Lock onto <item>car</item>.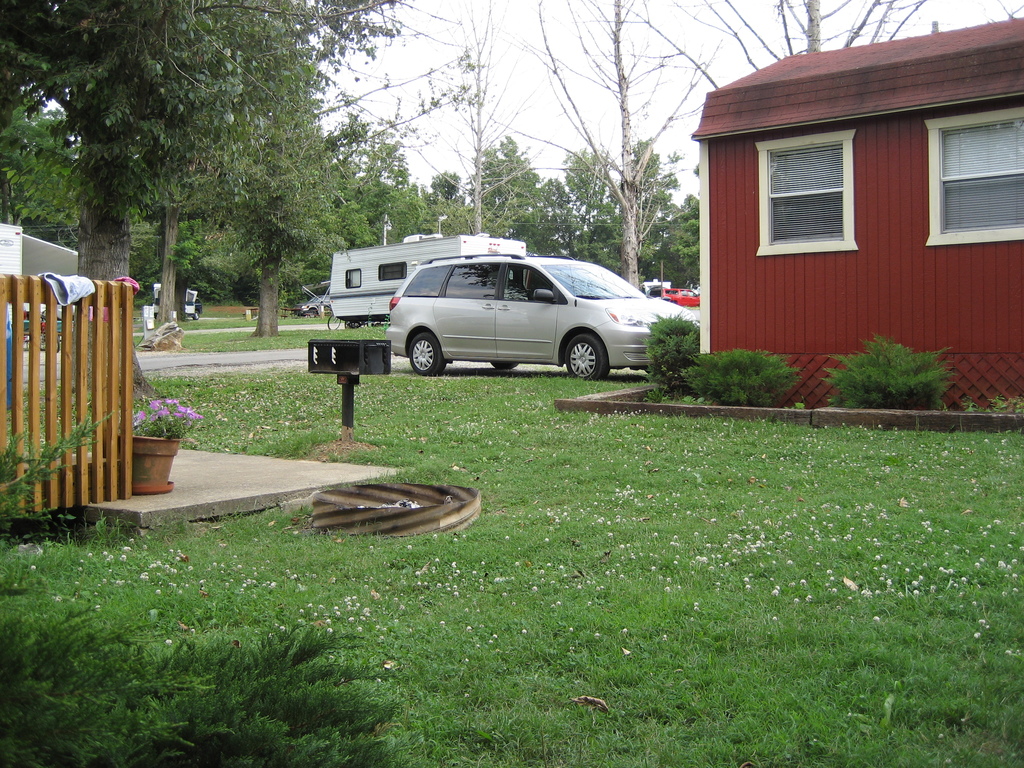
Locked: <box>356,247,678,381</box>.
